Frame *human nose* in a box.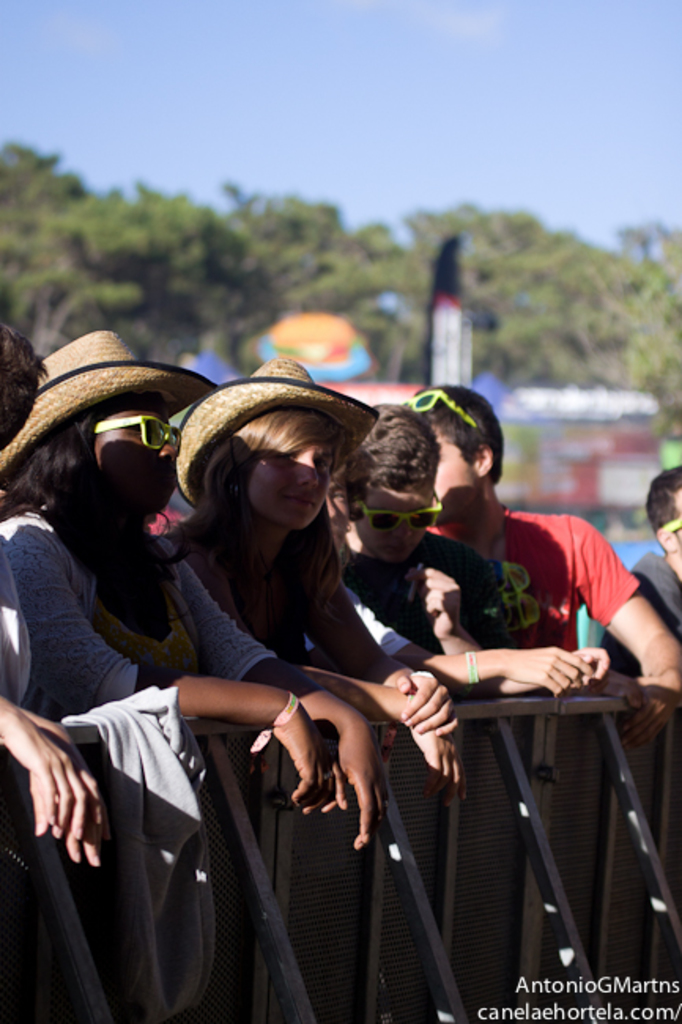
156:430:183:457.
